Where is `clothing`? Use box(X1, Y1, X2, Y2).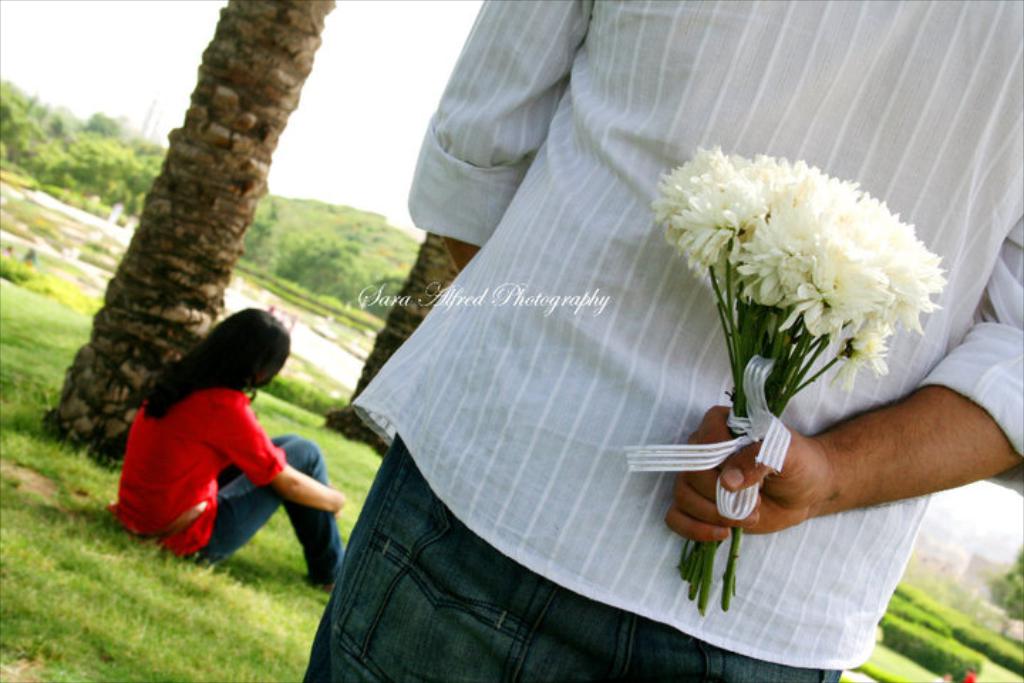
box(387, 3, 1014, 682).
